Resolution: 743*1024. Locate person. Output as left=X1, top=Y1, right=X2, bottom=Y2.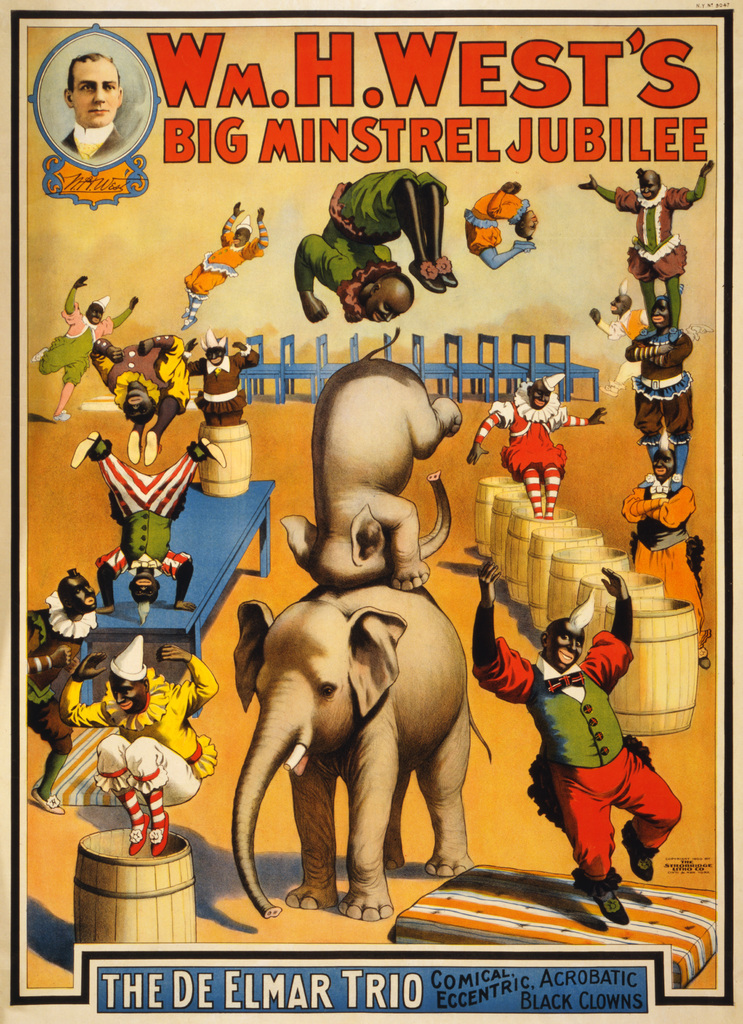
left=61, top=52, right=133, bottom=168.
